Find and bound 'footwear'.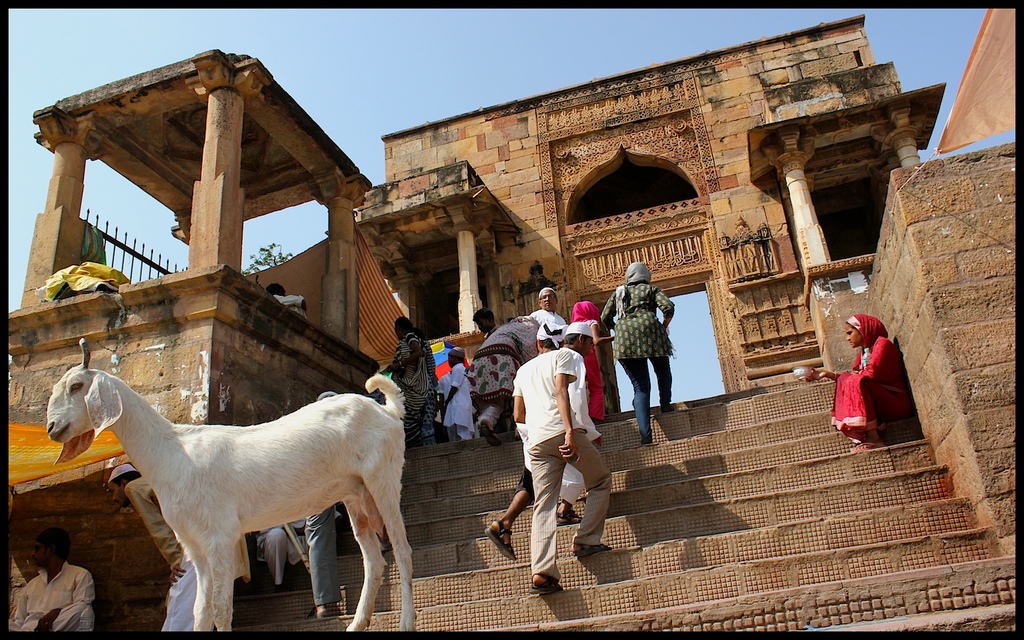
Bound: [left=484, top=521, right=516, bottom=560].
